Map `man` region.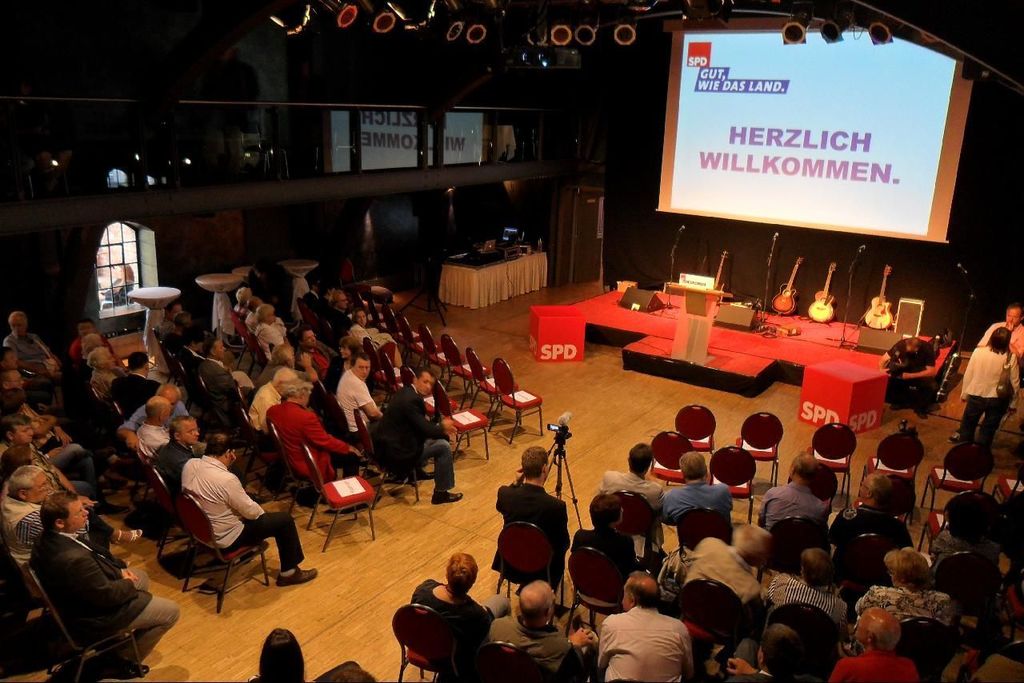
Mapped to l=829, t=473, r=914, b=552.
